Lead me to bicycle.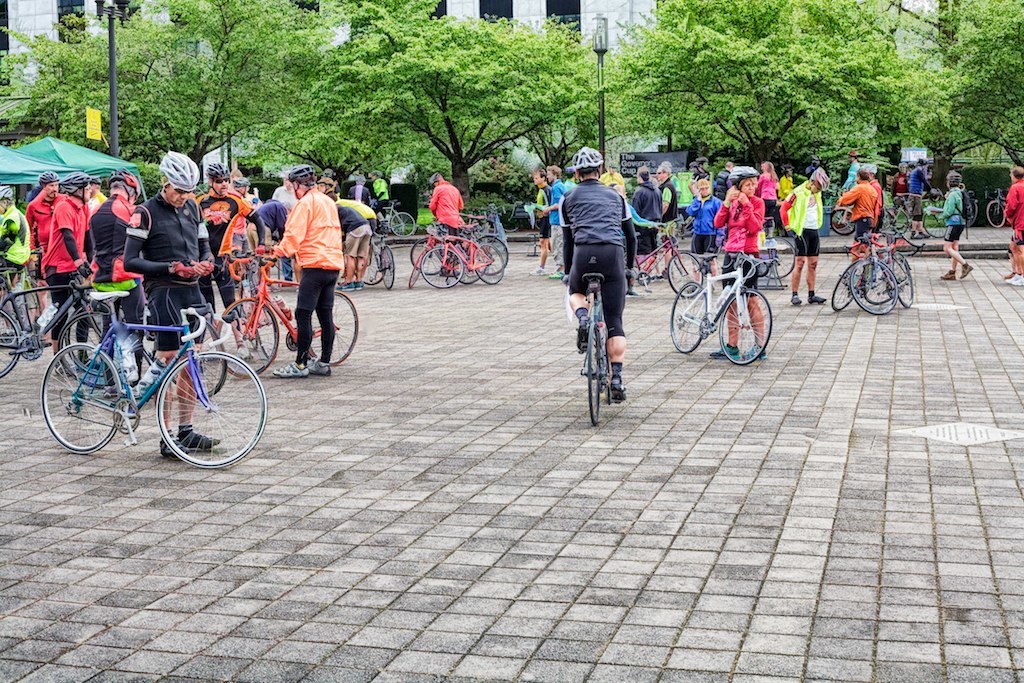
Lead to x1=25, y1=255, x2=263, y2=469.
